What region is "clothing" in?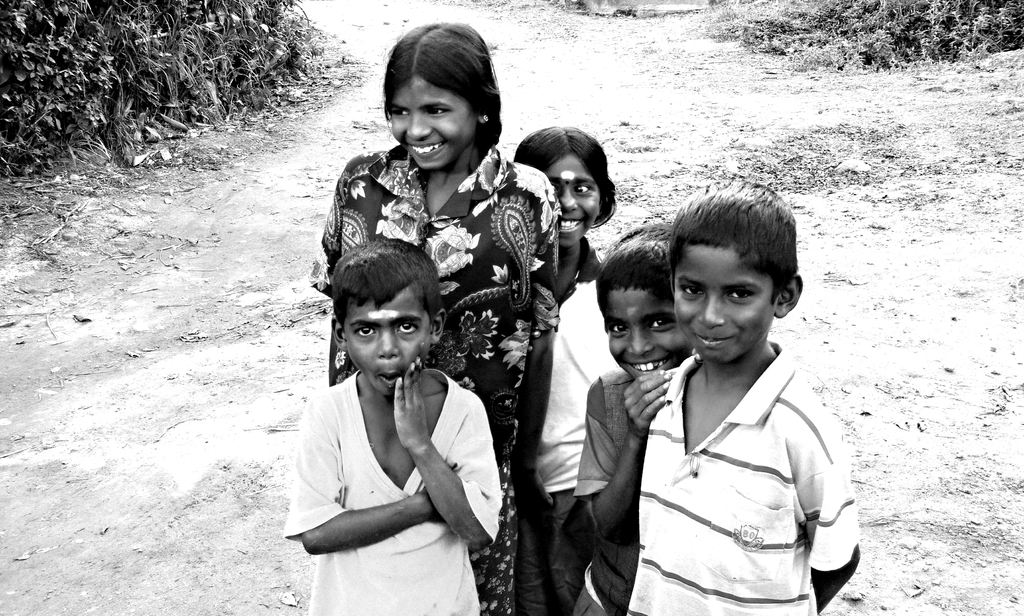
detection(572, 364, 638, 615).
